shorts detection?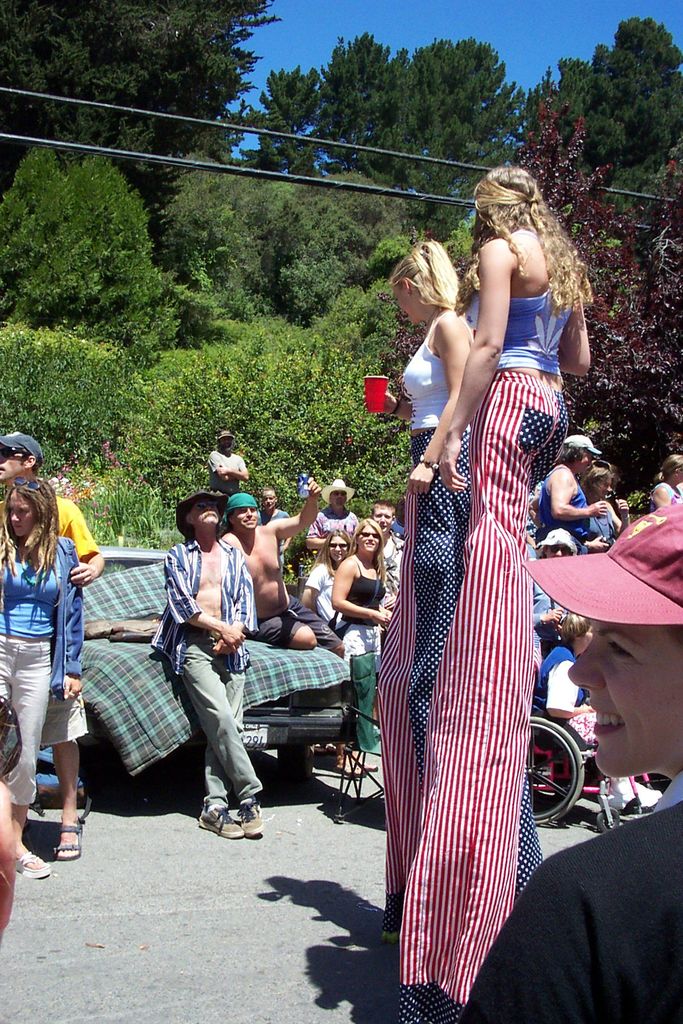
select_region(42, 688, 83, 749)
